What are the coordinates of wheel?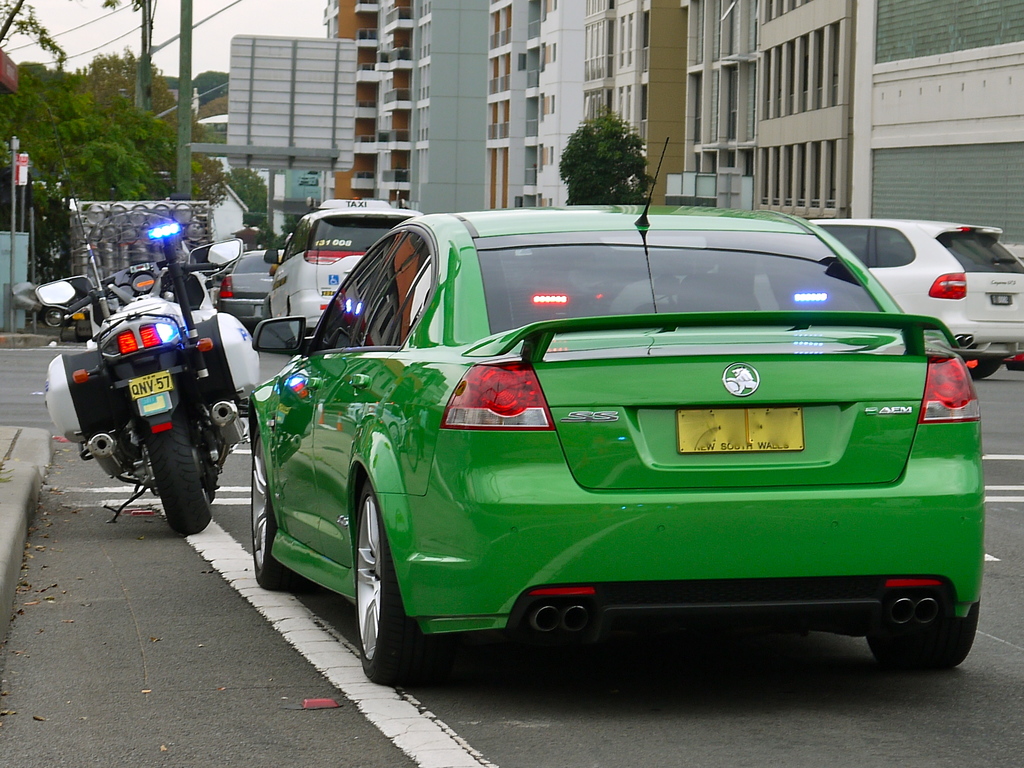
{"x1": 138, "y1": 406, "x2": 214, "y2": 544}.
